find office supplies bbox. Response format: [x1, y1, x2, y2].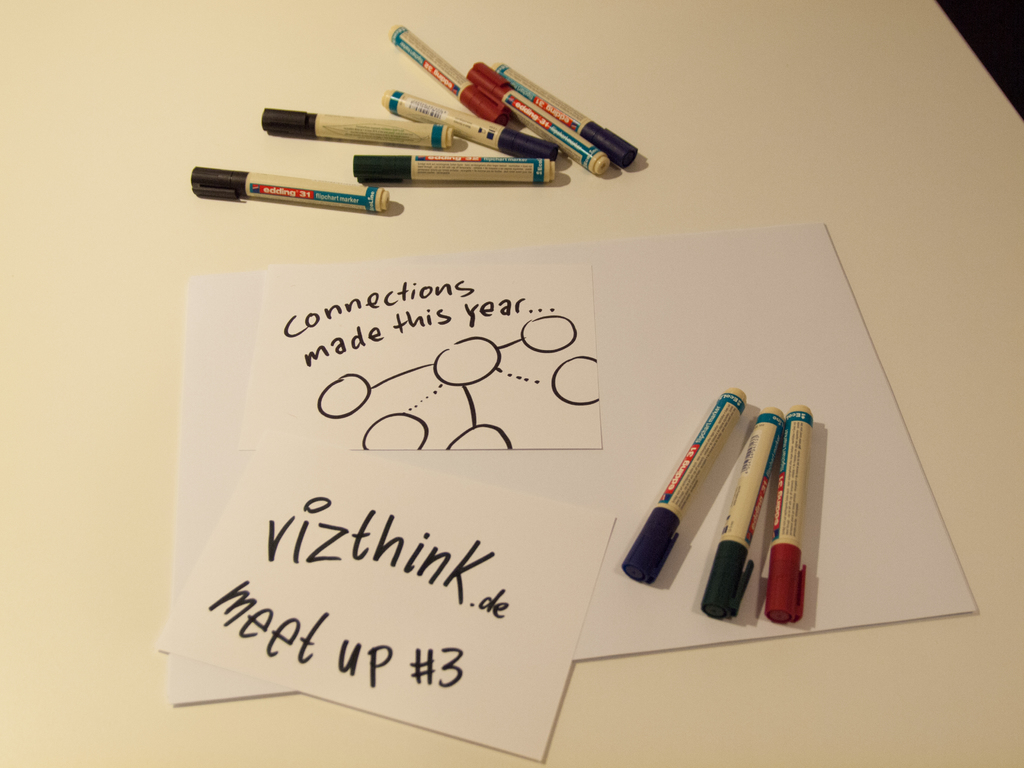
[702, 406, 784, 618].
